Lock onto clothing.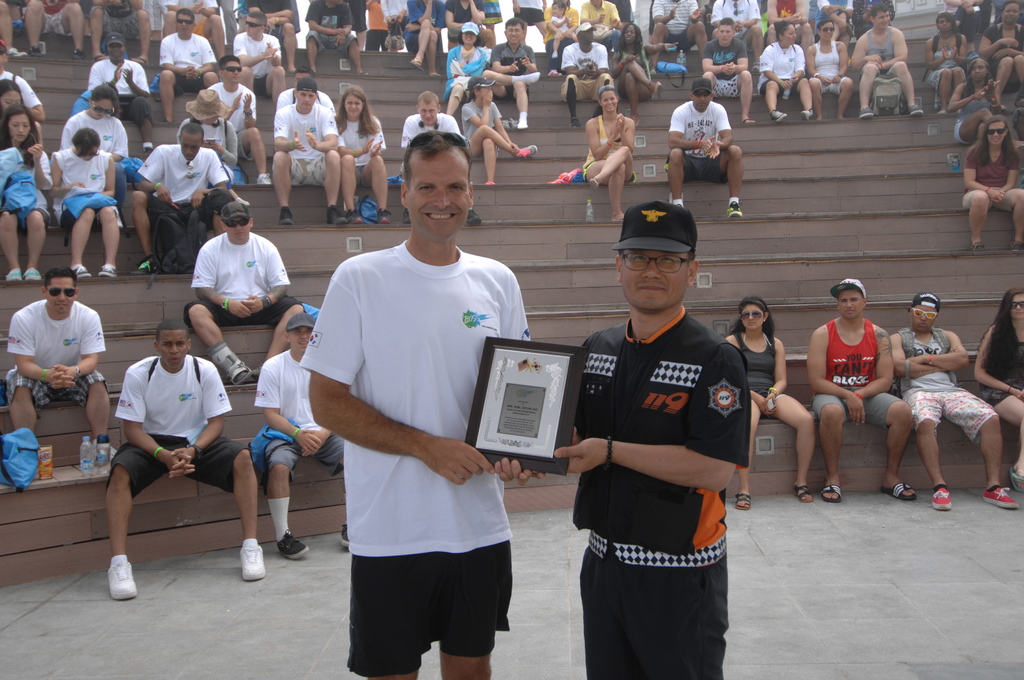
Locked: {"x1": 980, "y1": 331, "x2": 1023, "y2": 403}.
